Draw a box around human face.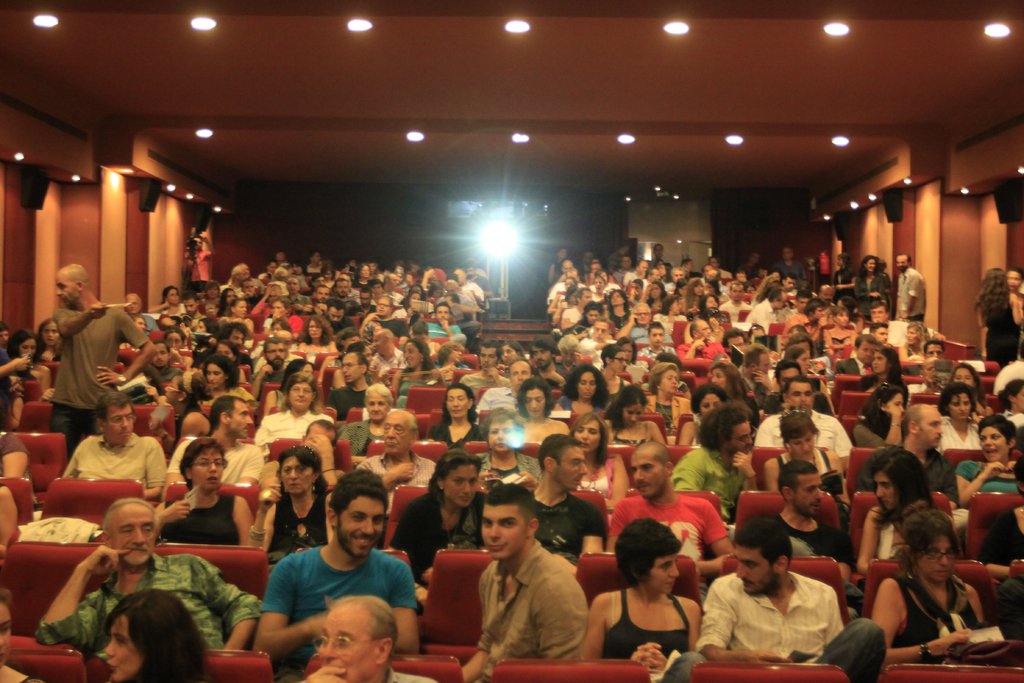
(x1=906, y1=326, x2=917, y2=345).
